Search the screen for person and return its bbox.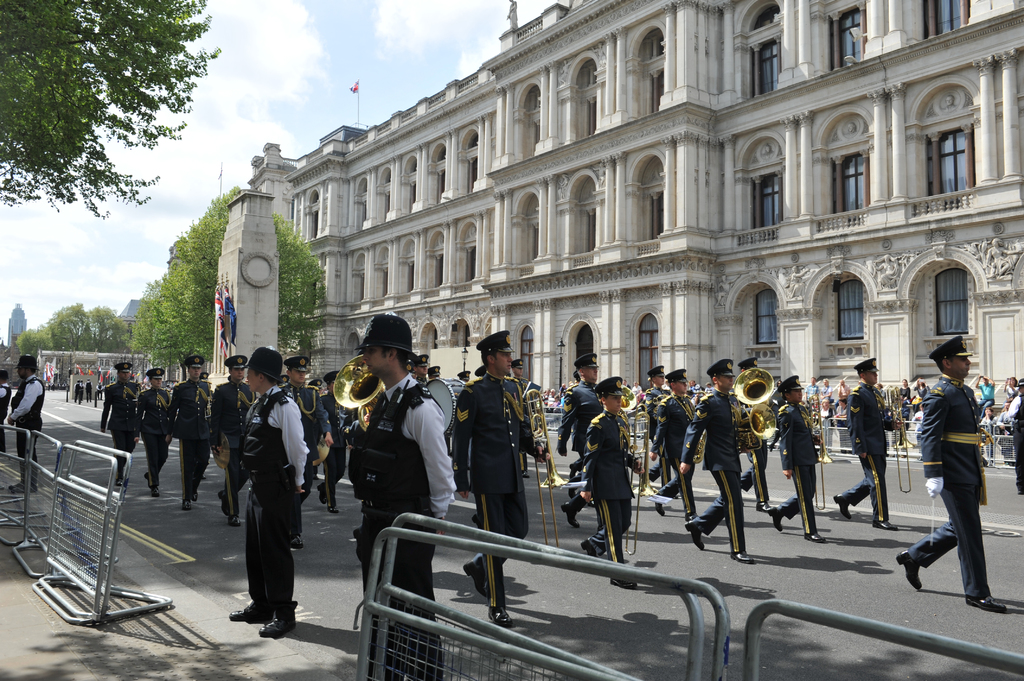
Found: detection(772, 373, 829, 543).
